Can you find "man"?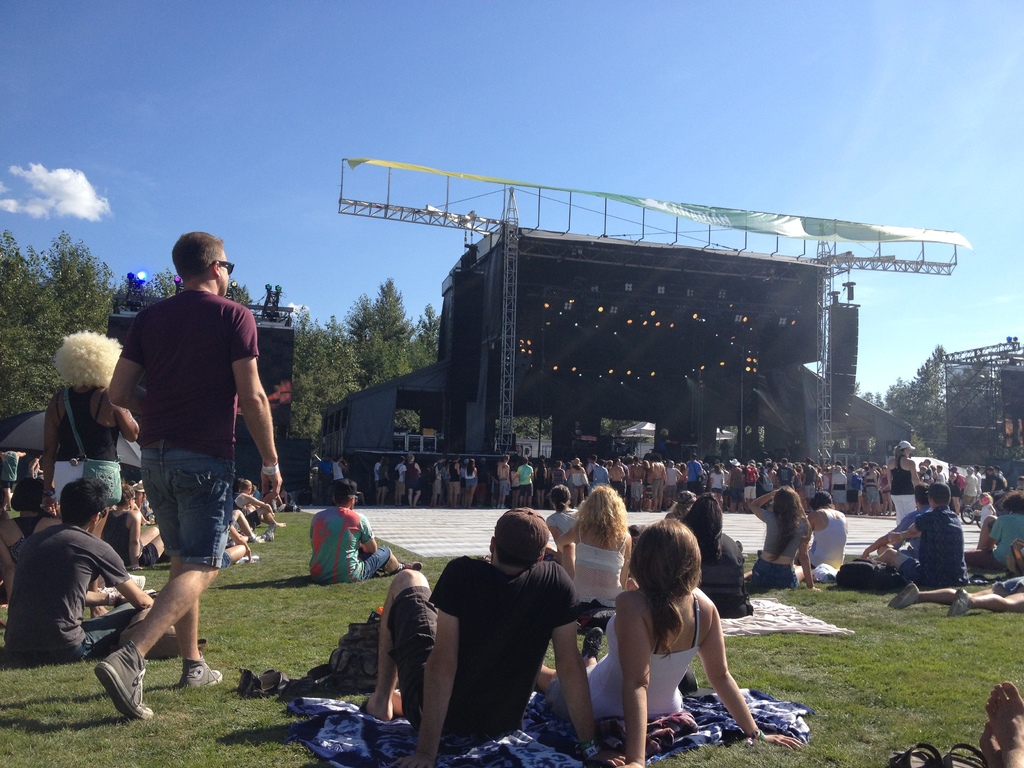
Yes, bounding box: bbox(108, 237, 275, 694).
